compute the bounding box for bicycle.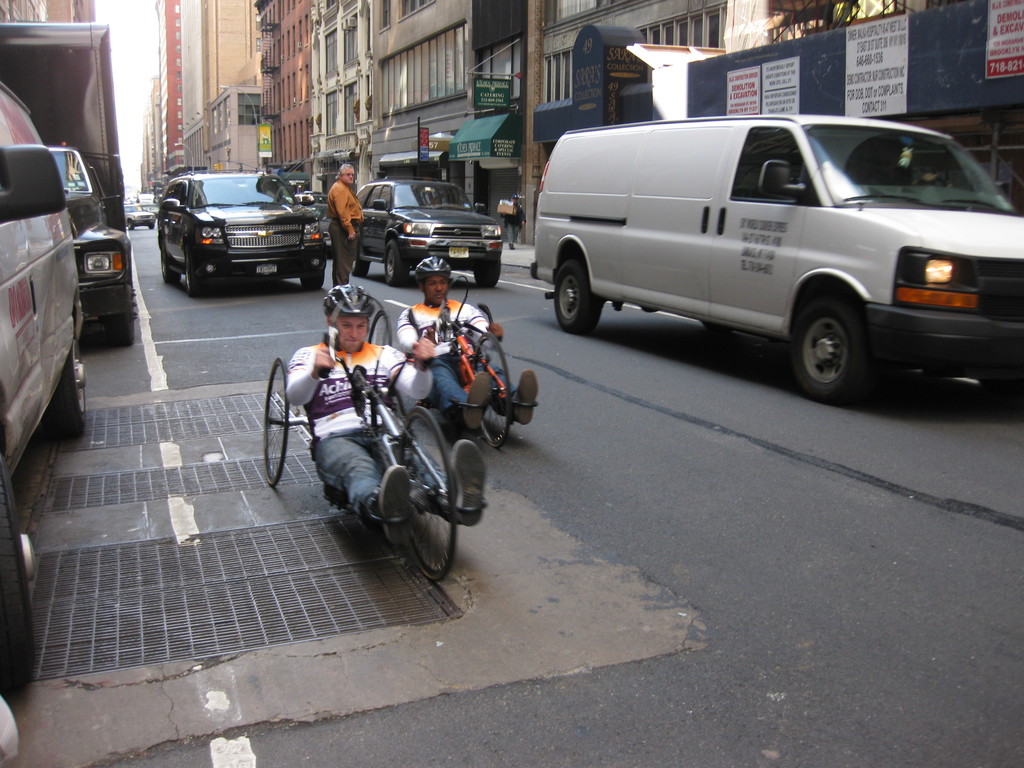
bbox=(260, 314, 492, 599).
